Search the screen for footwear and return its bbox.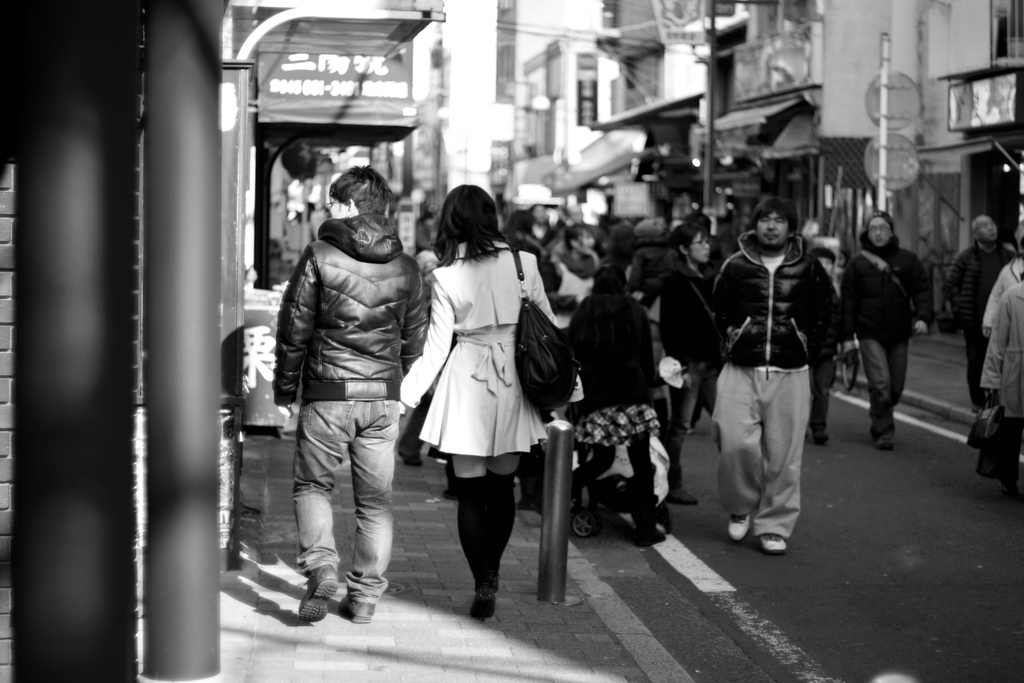
Found: {"x1": 761, "y1": 532, "x2": 785, "y2": 551}.
